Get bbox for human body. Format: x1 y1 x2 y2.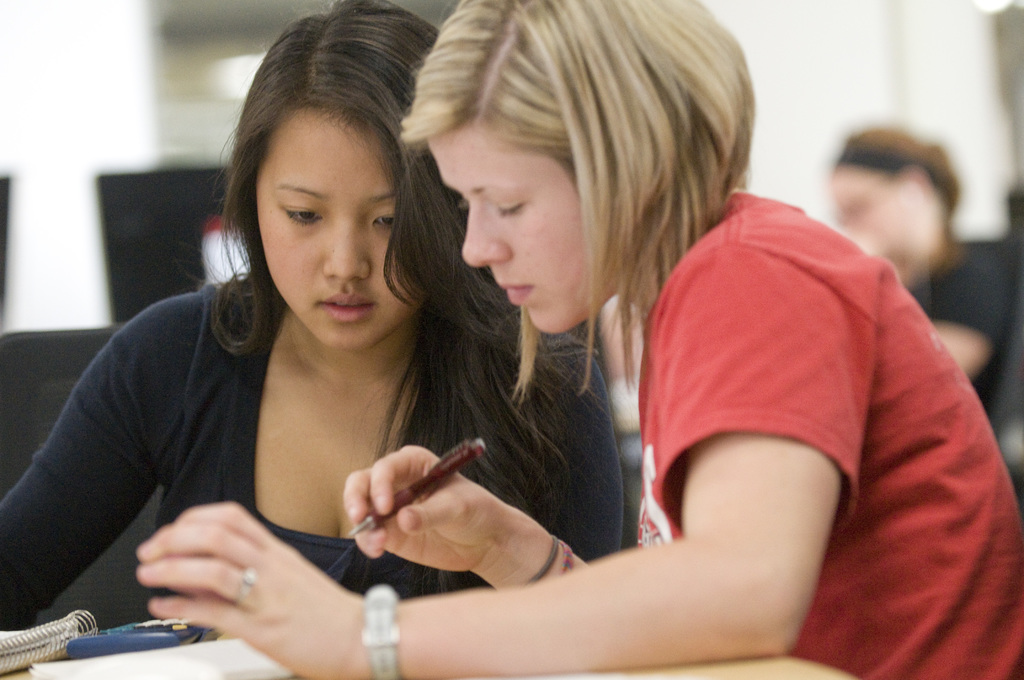
0 277 632 626.
